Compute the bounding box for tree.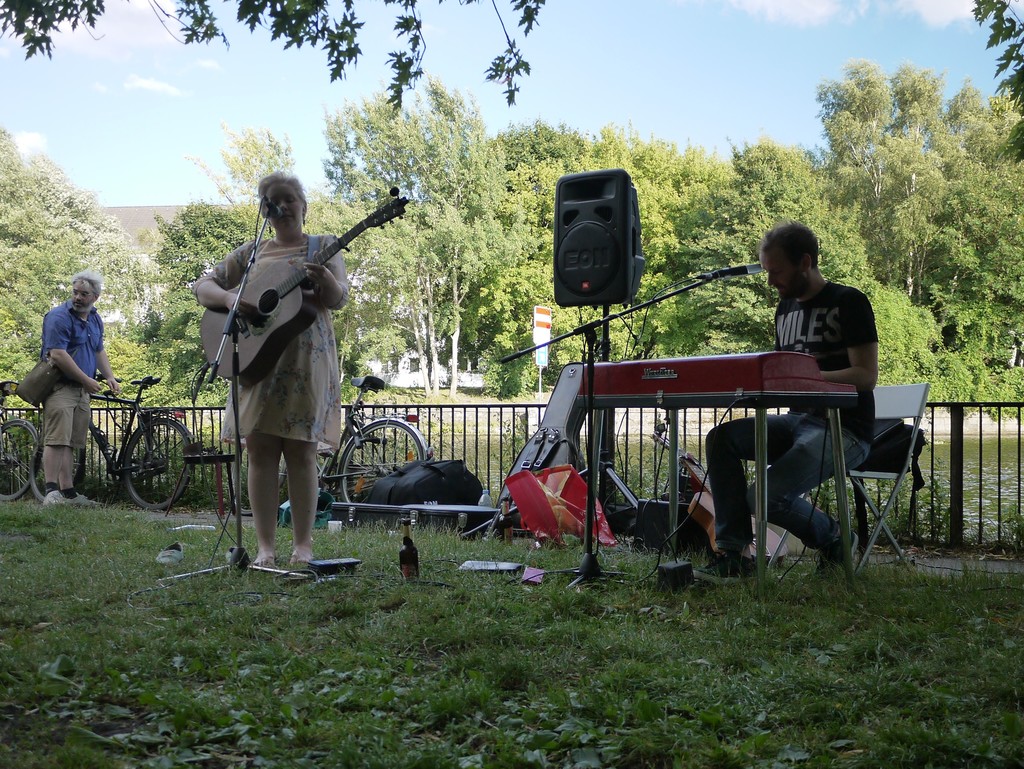
x1=0, y1=0, x2=544, y2=102.
